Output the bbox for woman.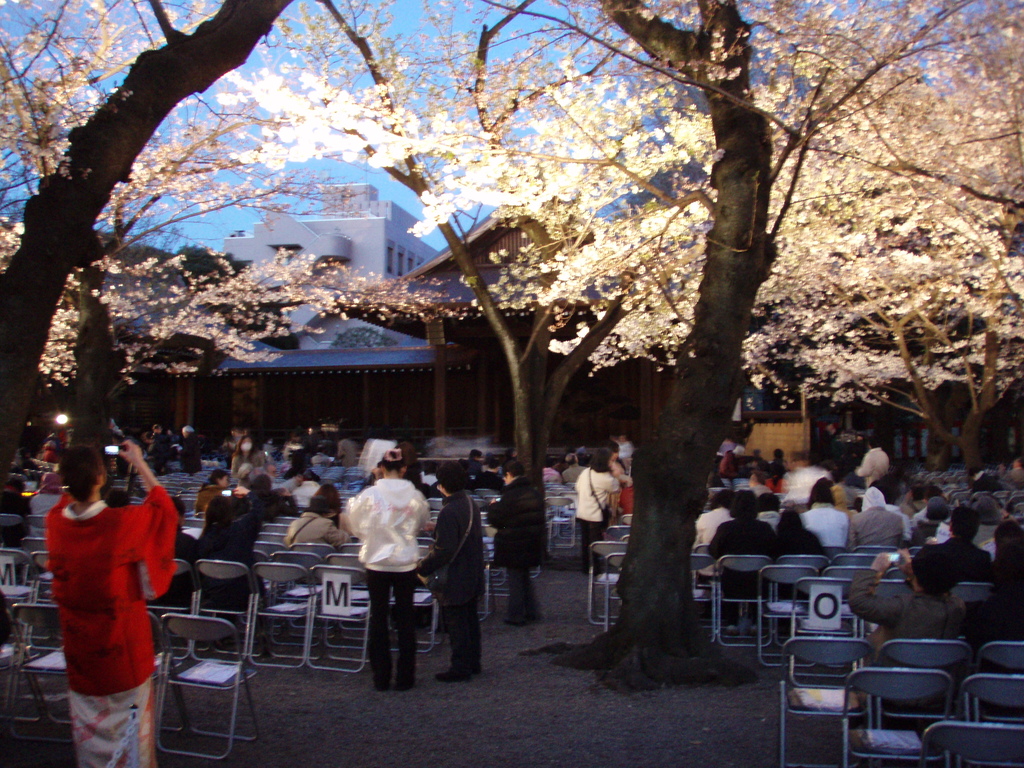
<box>778,505,826,627</box>.
